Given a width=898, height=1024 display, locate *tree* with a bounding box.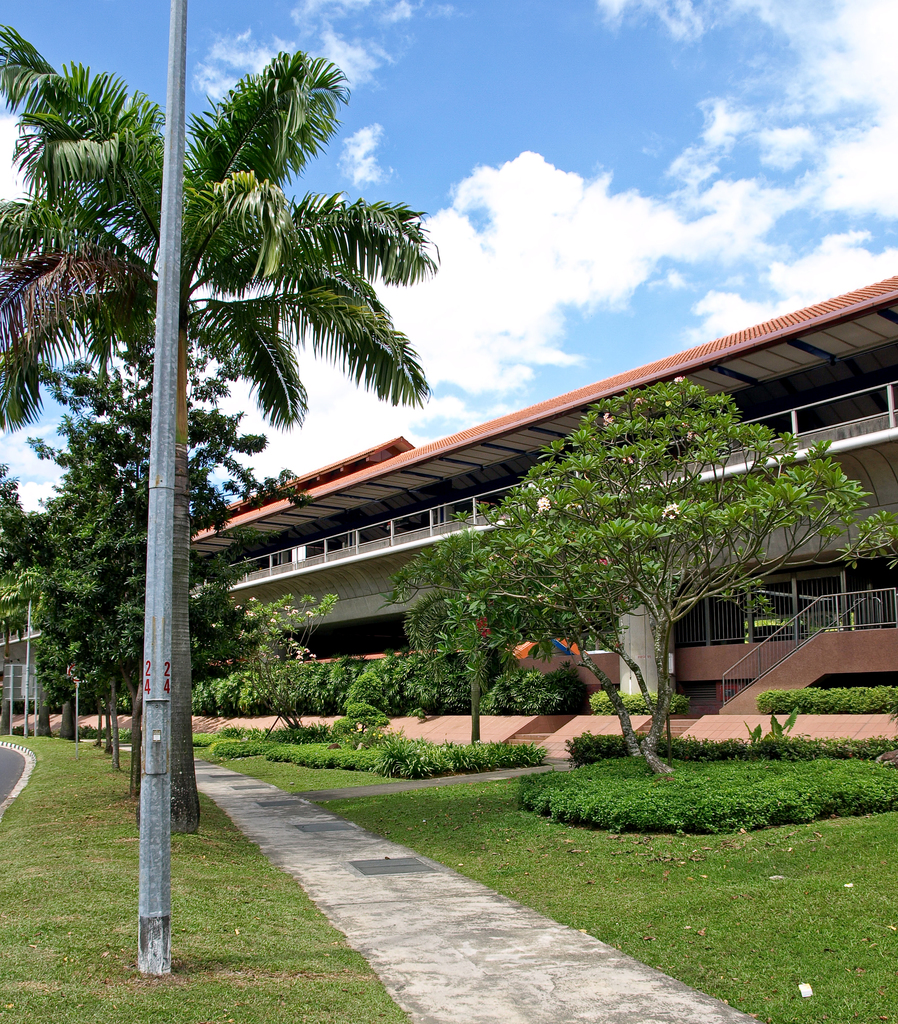
Located: [x1=228, y1=589, x2=340, y2=725].
